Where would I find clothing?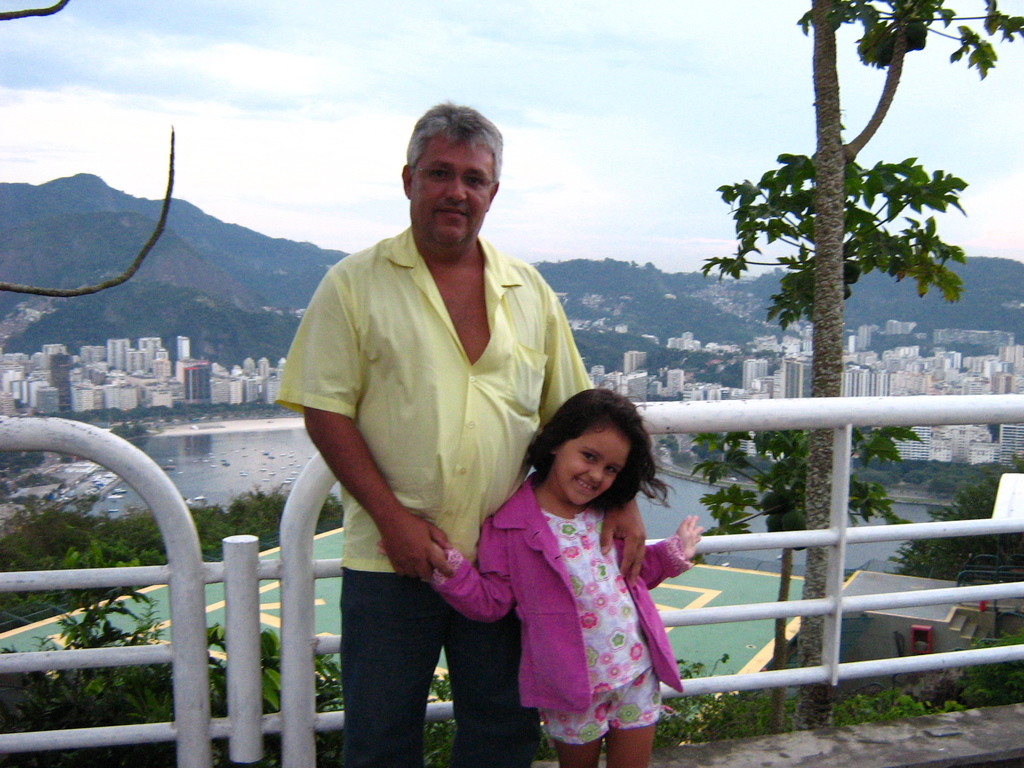
At box(429, 472, 698, 748).
